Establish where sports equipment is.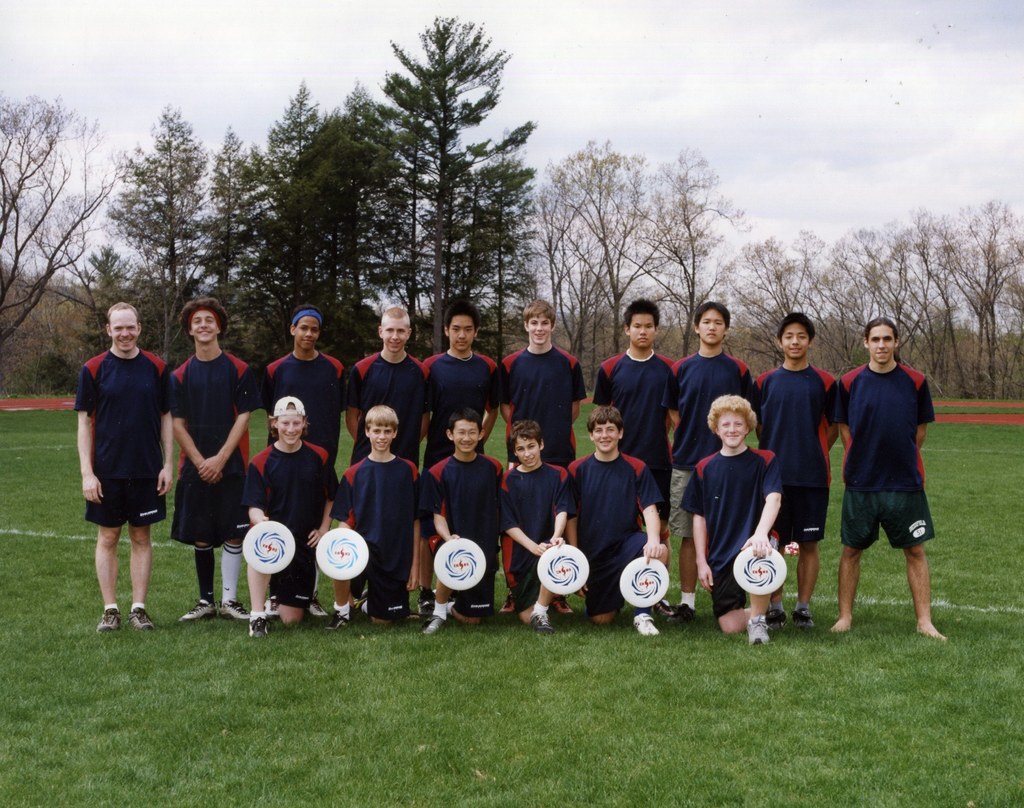
Established at bbox=(313, 528, 367, 587).
